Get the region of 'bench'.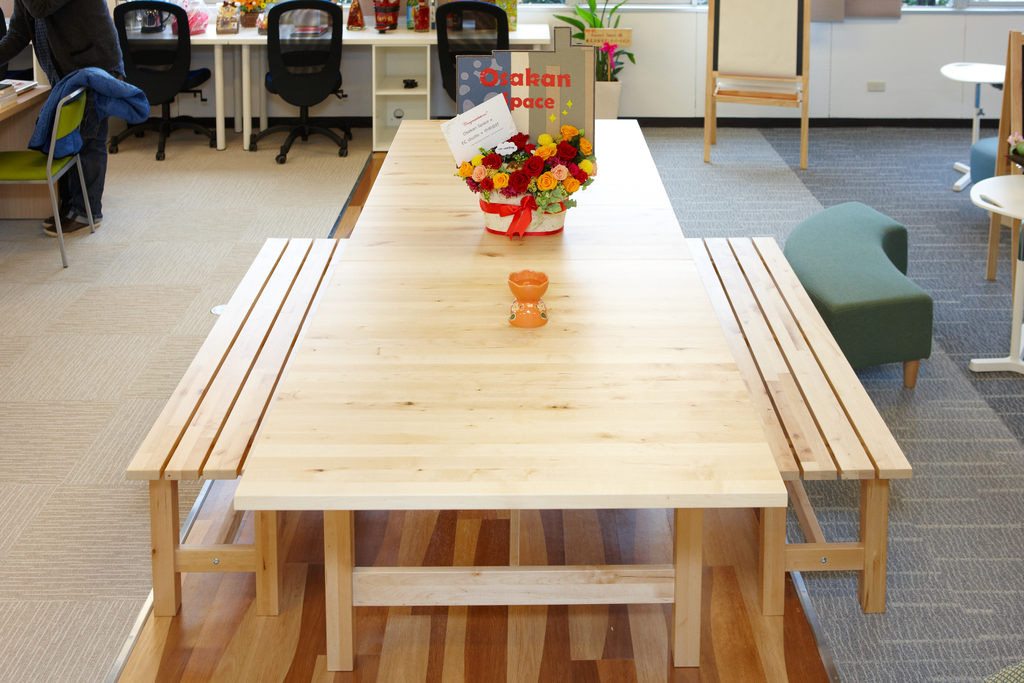
{"left": 681, "top": 237, "right": 908, "bottom": 618}.
